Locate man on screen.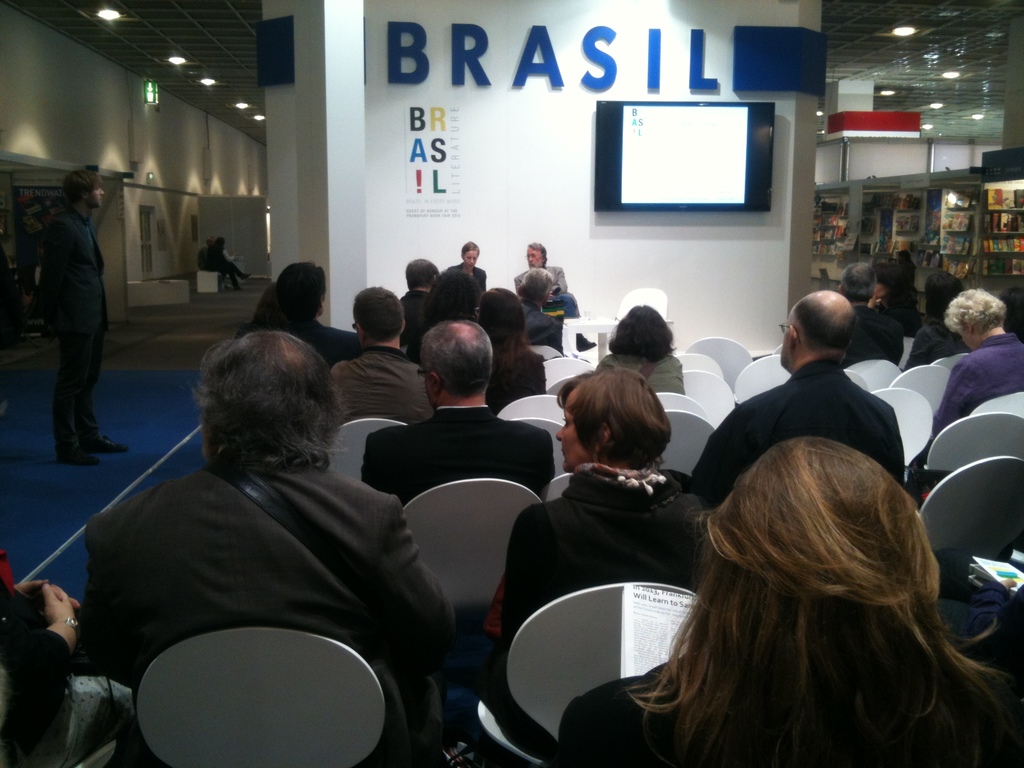
On screen at <bbox>840, 264, 902, 360</bbox>.
